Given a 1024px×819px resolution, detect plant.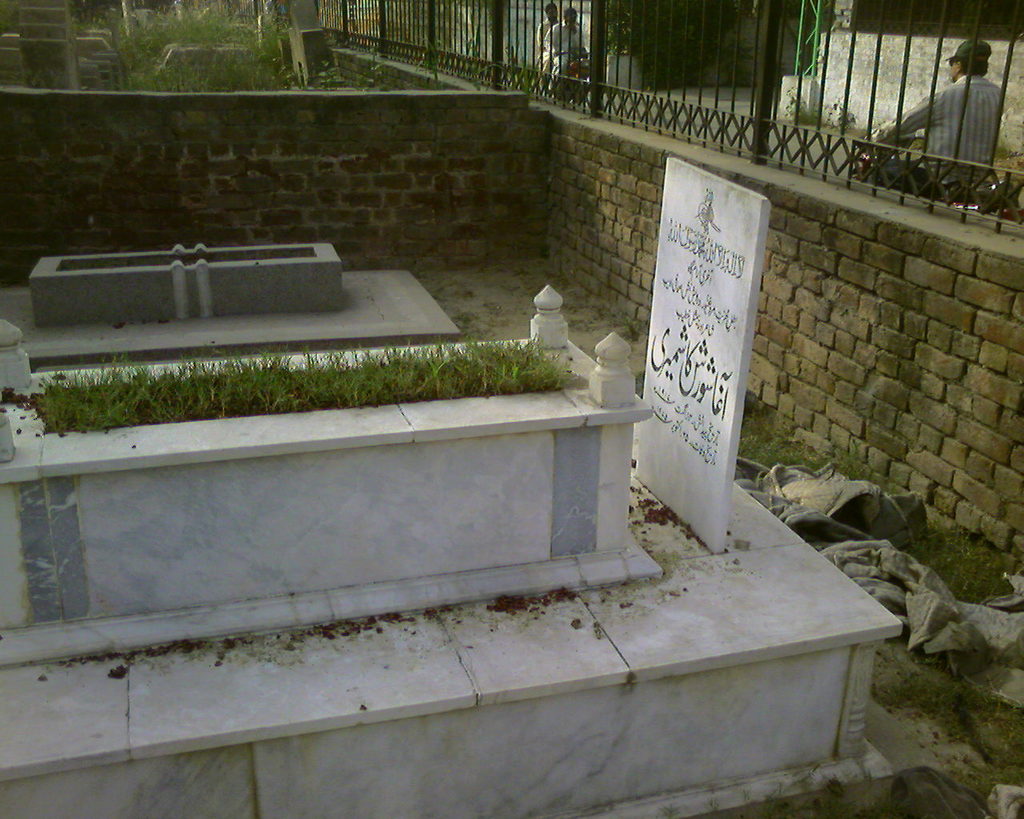
(883,654,1023,772).
